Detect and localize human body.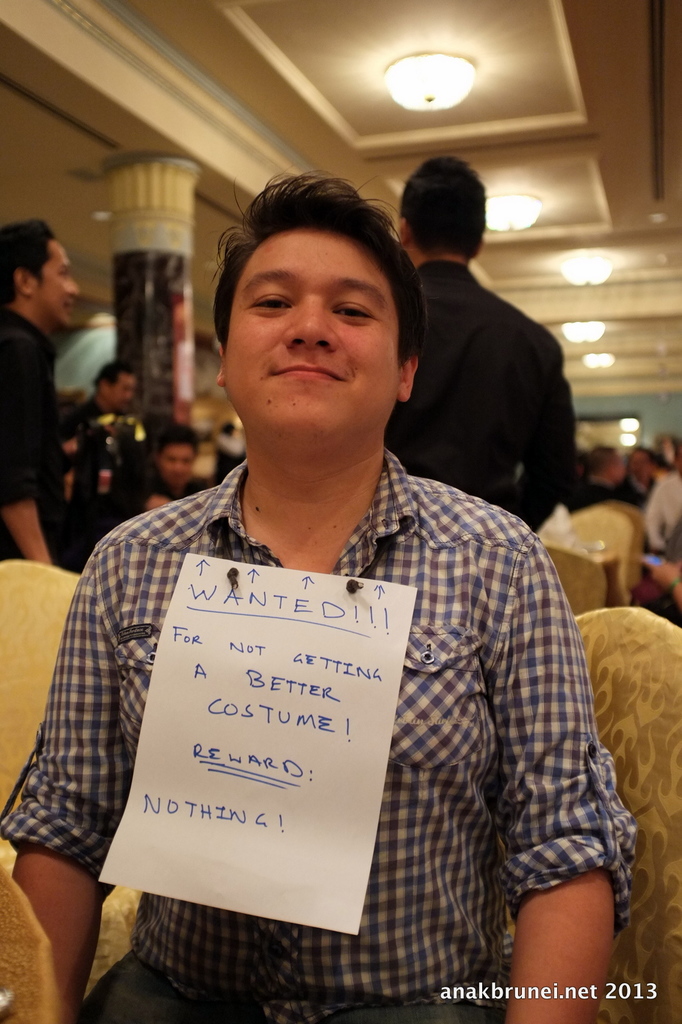
Localized at [x1=389, y1=143, x2=573, y2=536].
